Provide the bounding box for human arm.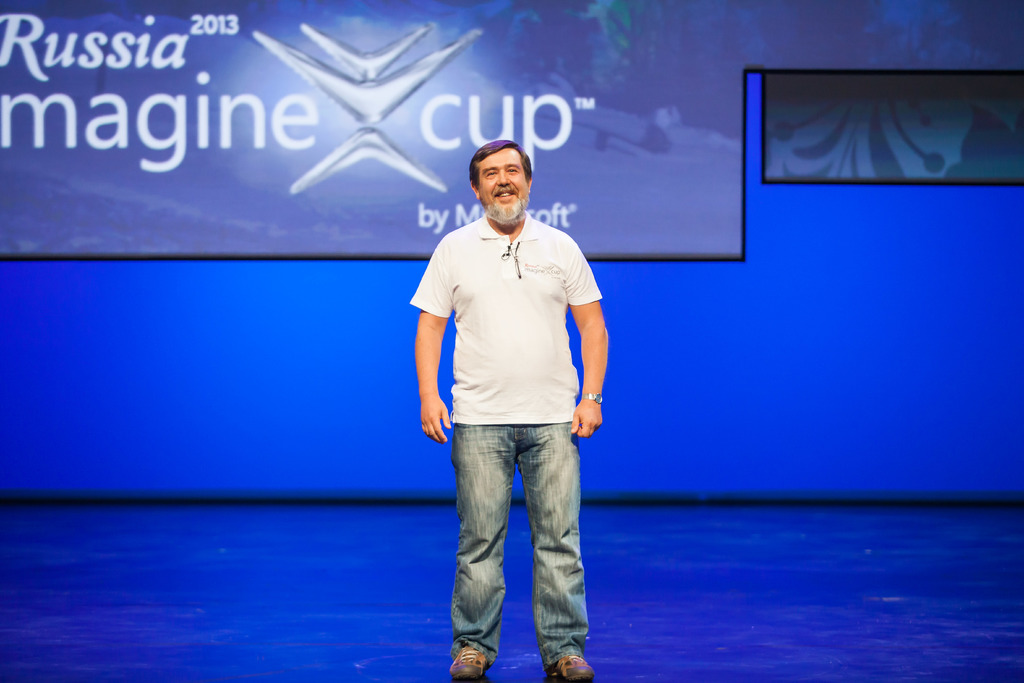
box=[413, 236, 461, 441].
